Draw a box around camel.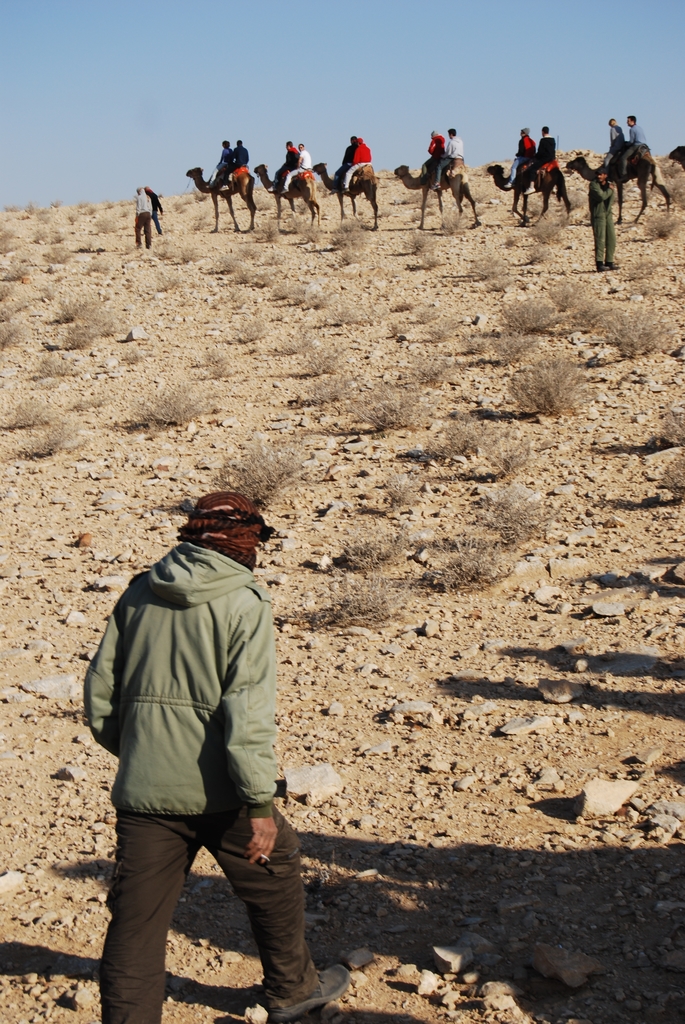
{"left": 256, "top": 165, "right": 321, "bottom": 223}.
